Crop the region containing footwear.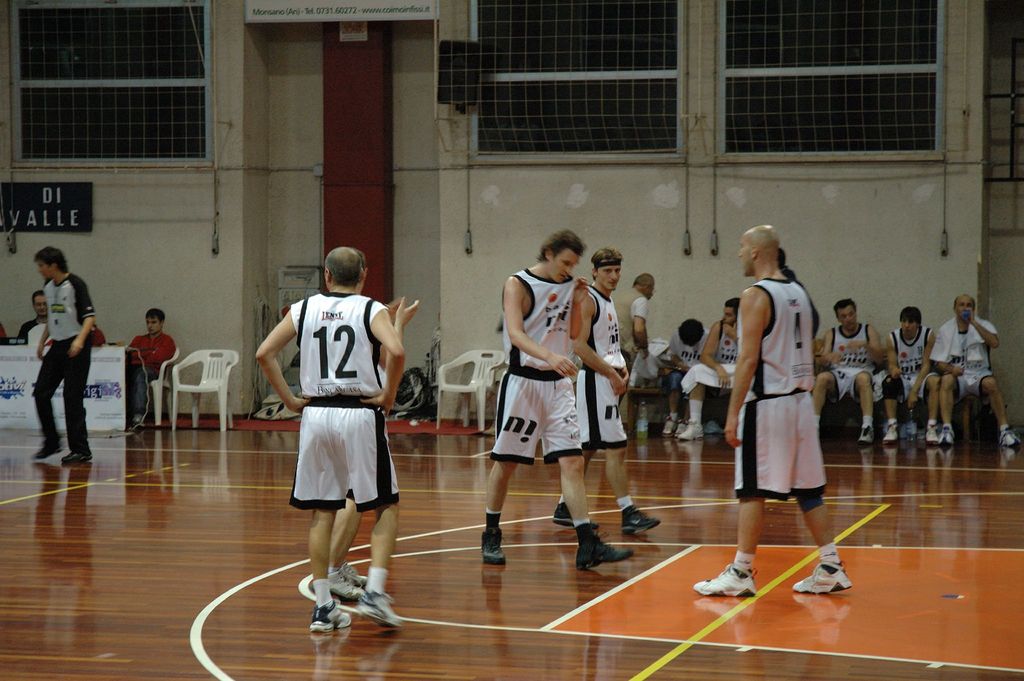
Crop region: crop(673, 418, 688, 434).
